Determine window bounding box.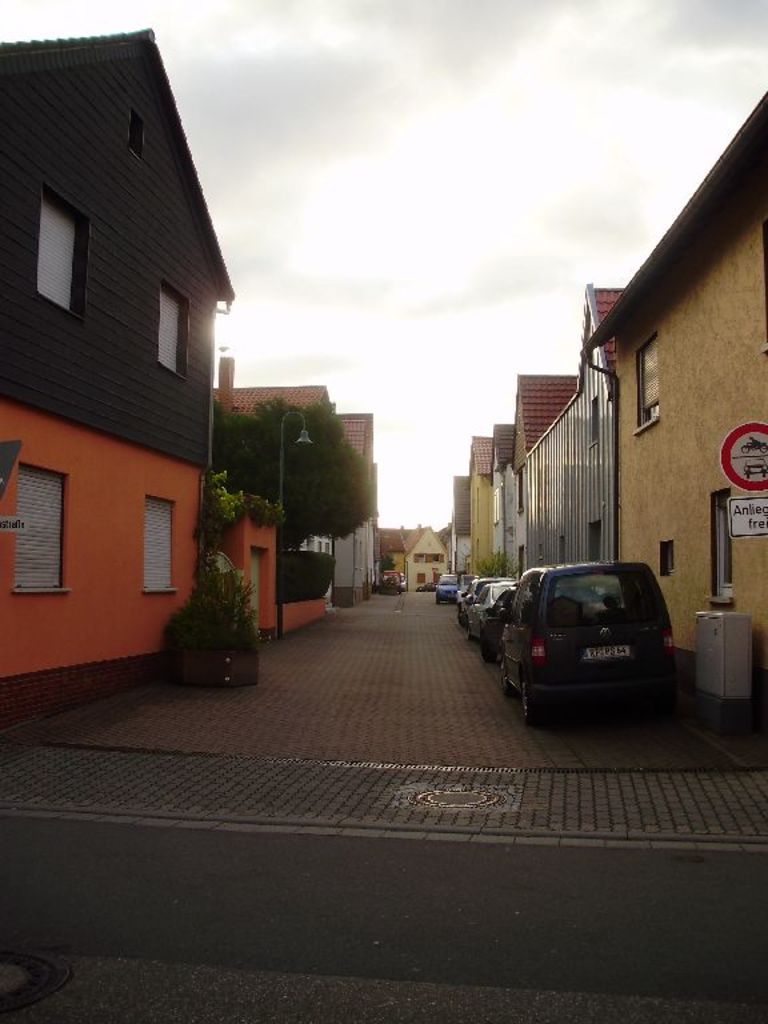
Determined: region(9, 460, 71, 589).
